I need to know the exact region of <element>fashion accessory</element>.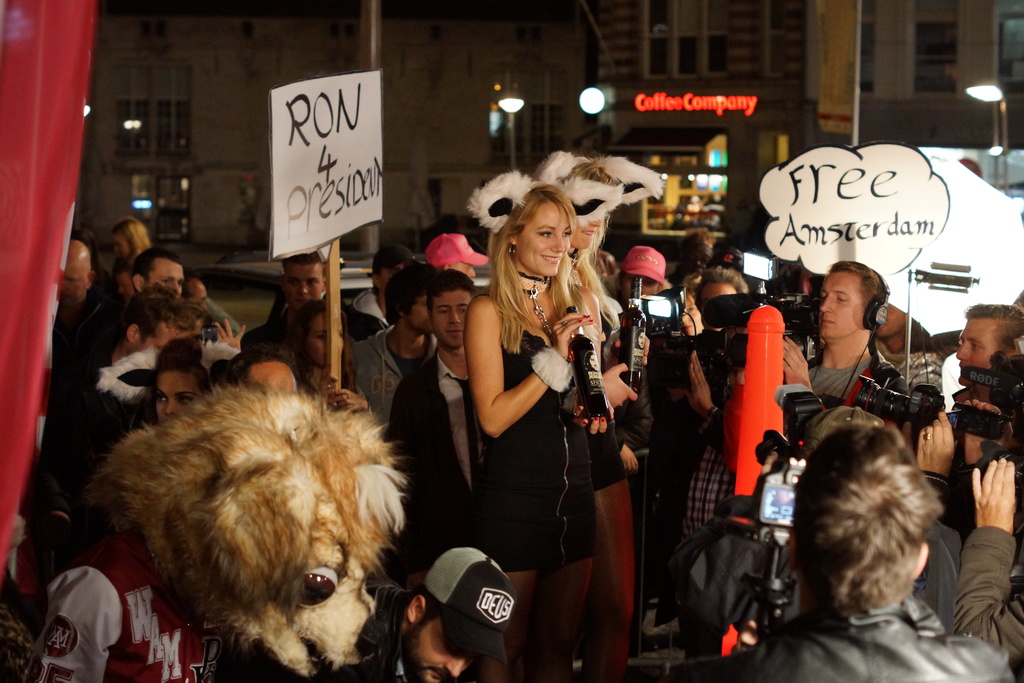
Region: select_region(595, 418, 598, 422).
